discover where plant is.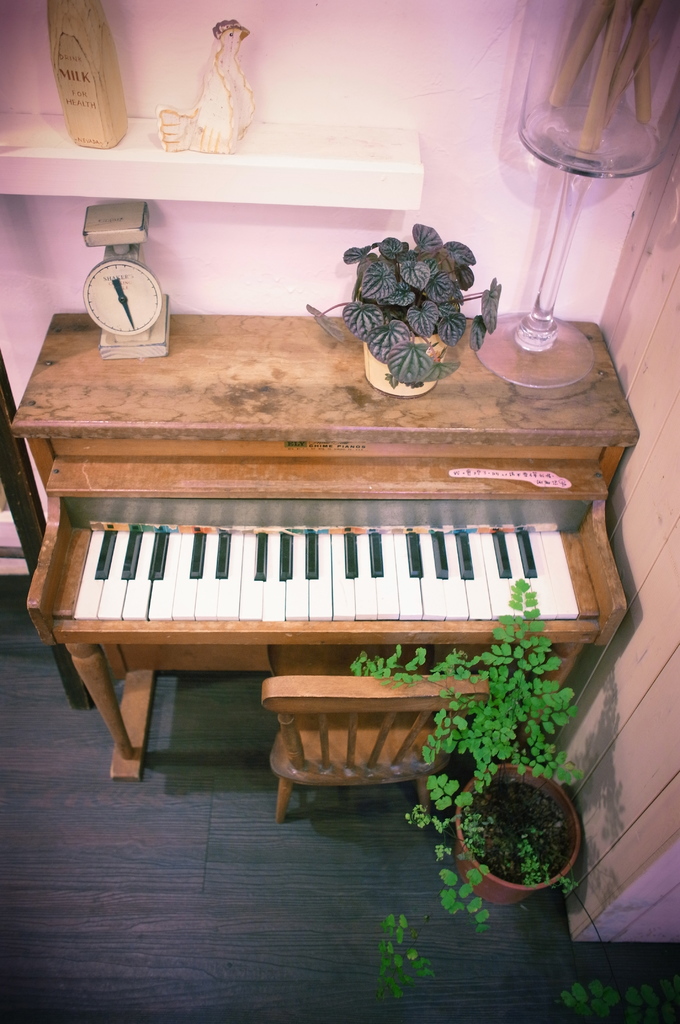
Discovered at region(435, 836, 485, 950).
